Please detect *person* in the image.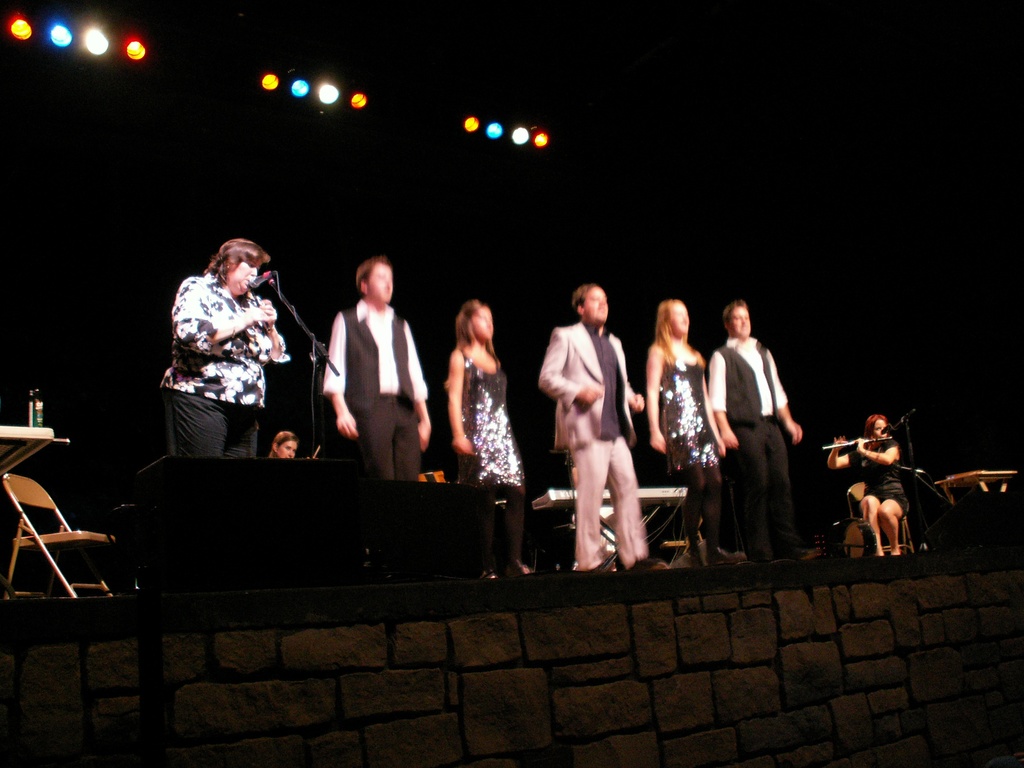
bbox=[440, 300, 535, 584].
